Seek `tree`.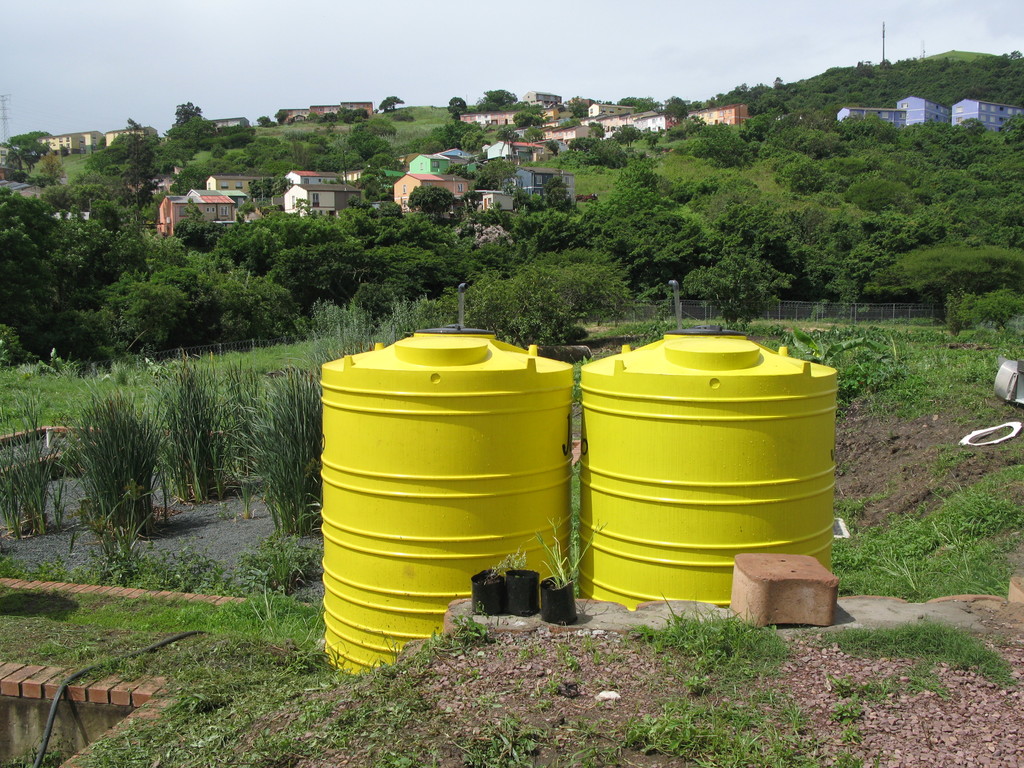
<bbox>620, 92, 660, 112</bbox>.
